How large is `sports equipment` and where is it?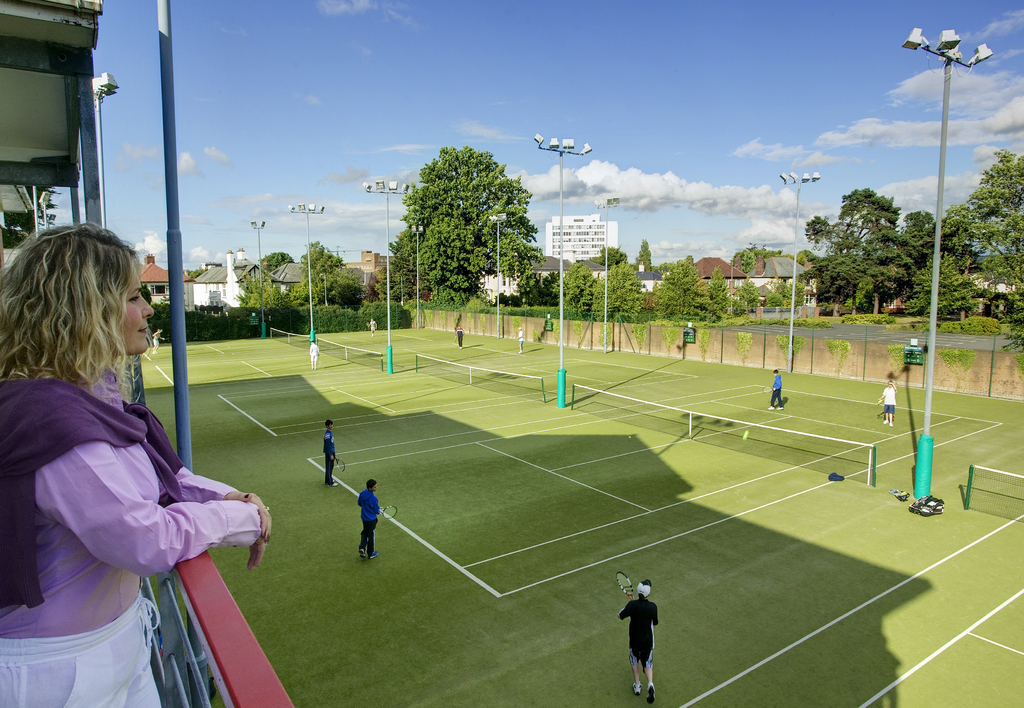
Bounding box: 767,405,776,411.
